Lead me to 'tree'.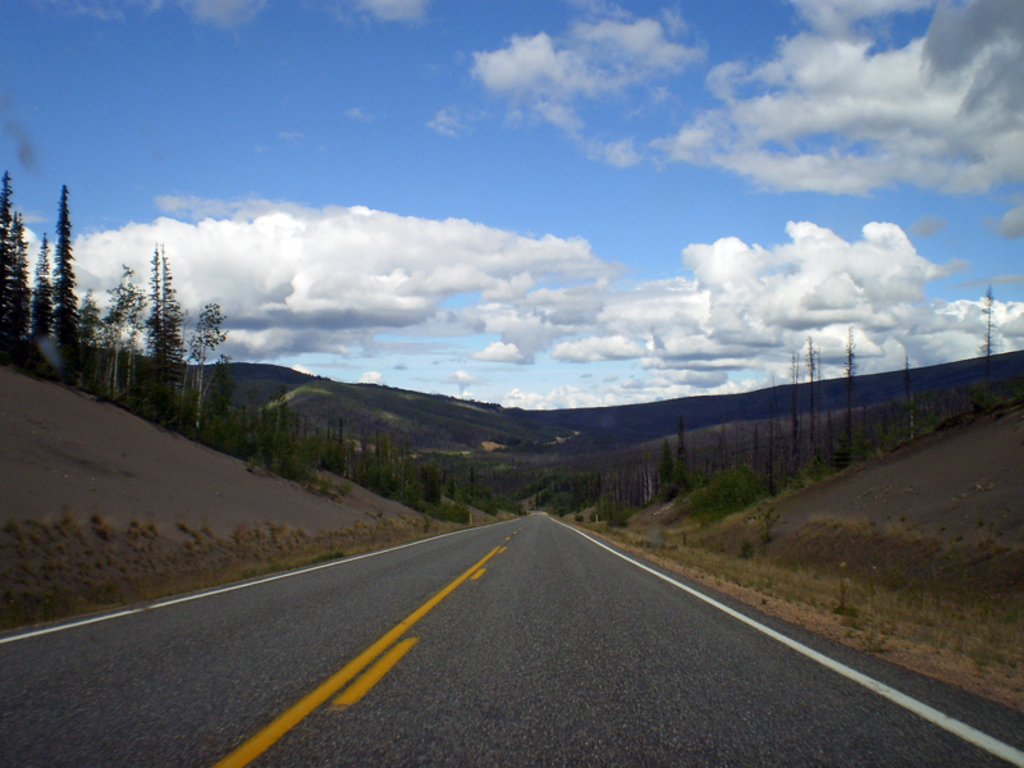
Lead to bbox=(897, 351, 923, 447).
